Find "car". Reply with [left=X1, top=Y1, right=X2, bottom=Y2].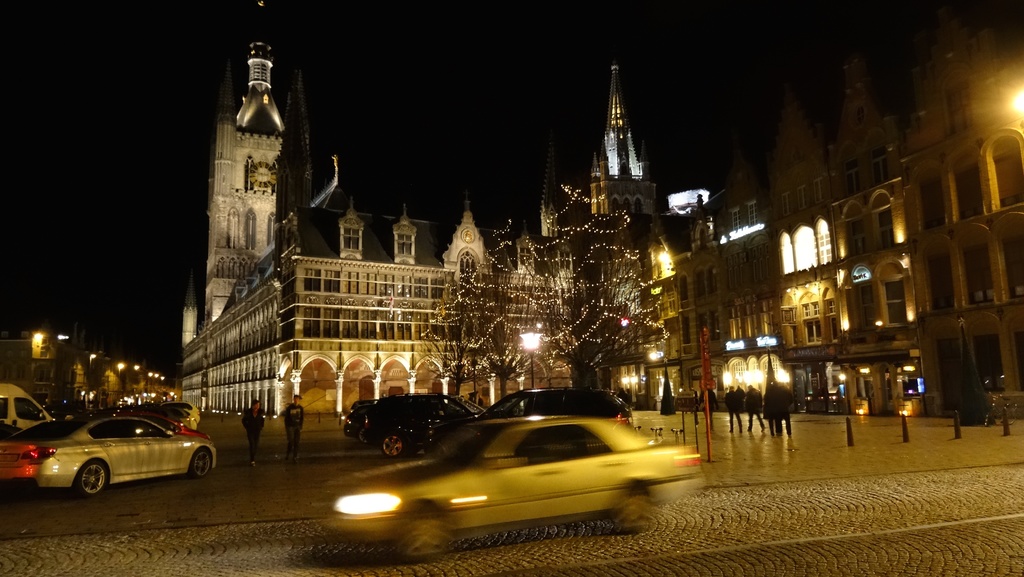
[left=354, top=392, right=492, bottom=459].
